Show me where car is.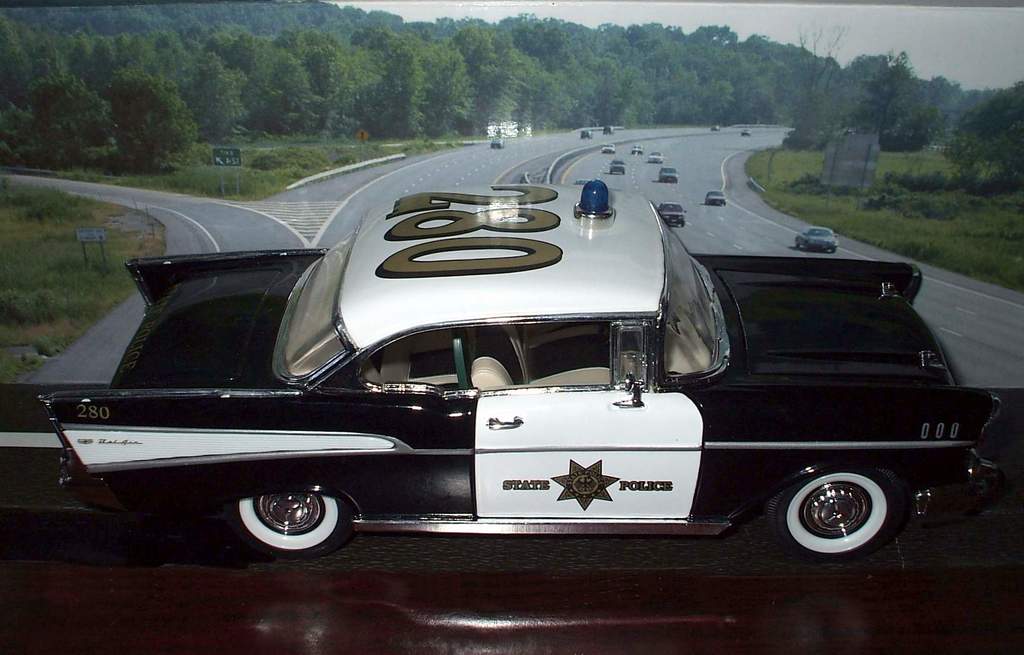
car is at <box>609,157,628,175</box>.
